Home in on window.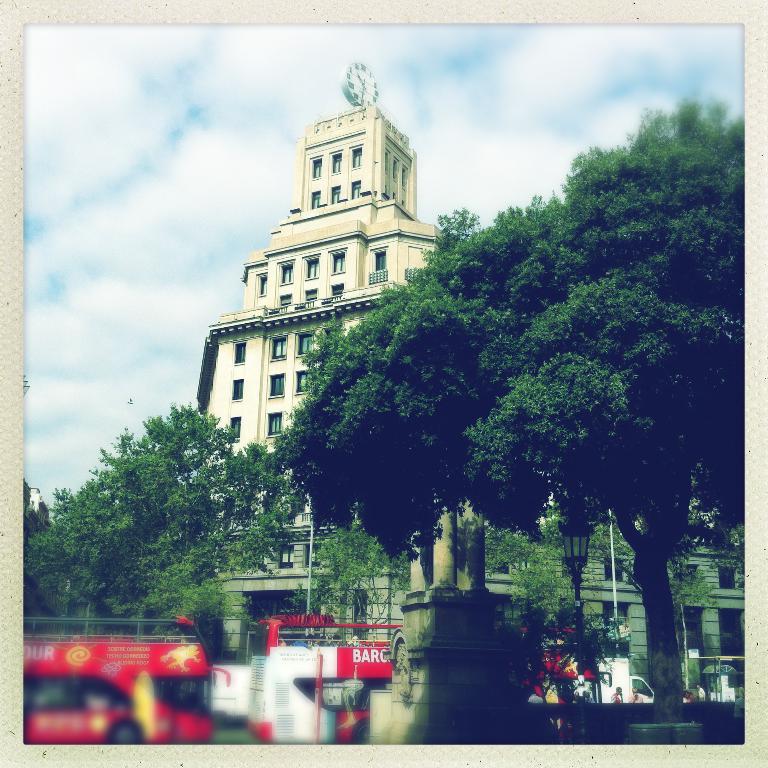
Homed in at pyautogui.locateOnScreen(255, 267, 270, 299).
